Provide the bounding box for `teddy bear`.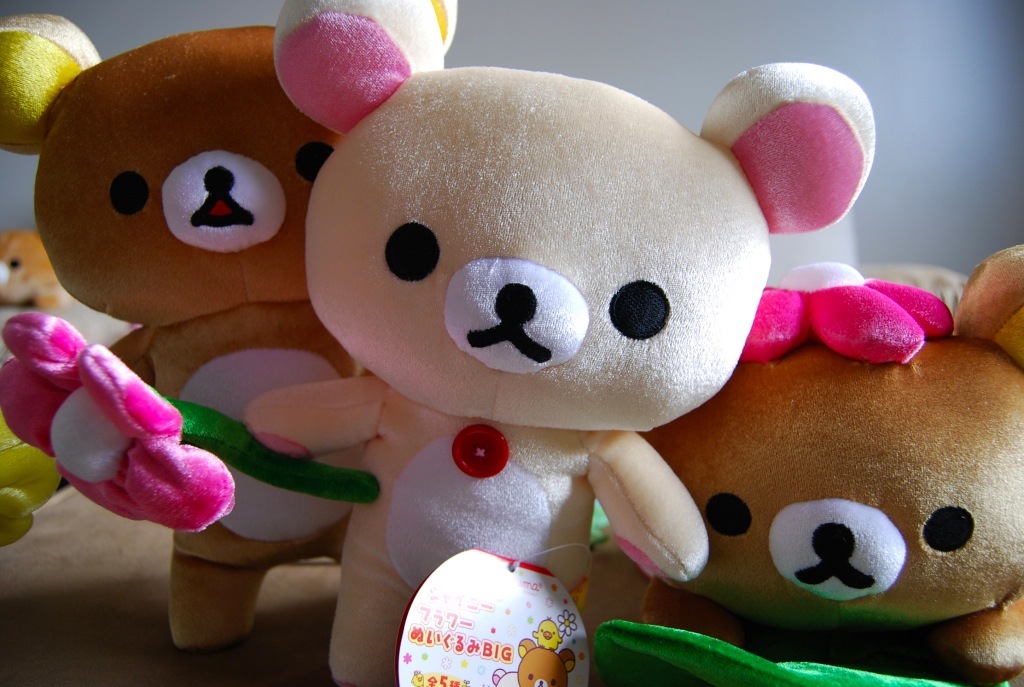
638,245,1023,686.
